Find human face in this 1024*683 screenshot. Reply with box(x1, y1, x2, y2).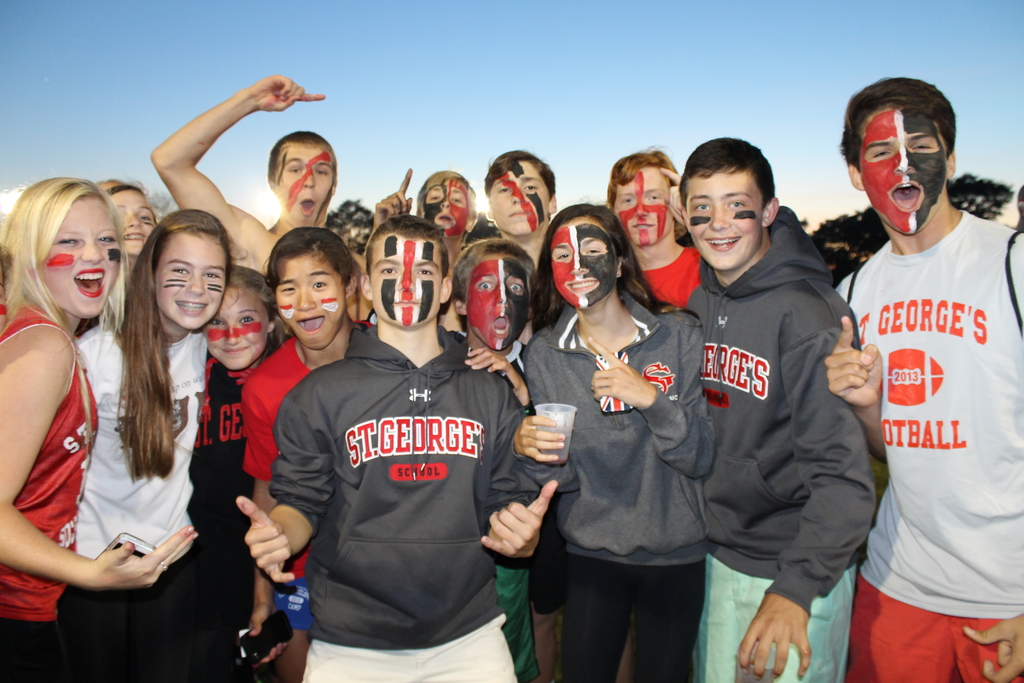
box(414, 173, 474, 241).
